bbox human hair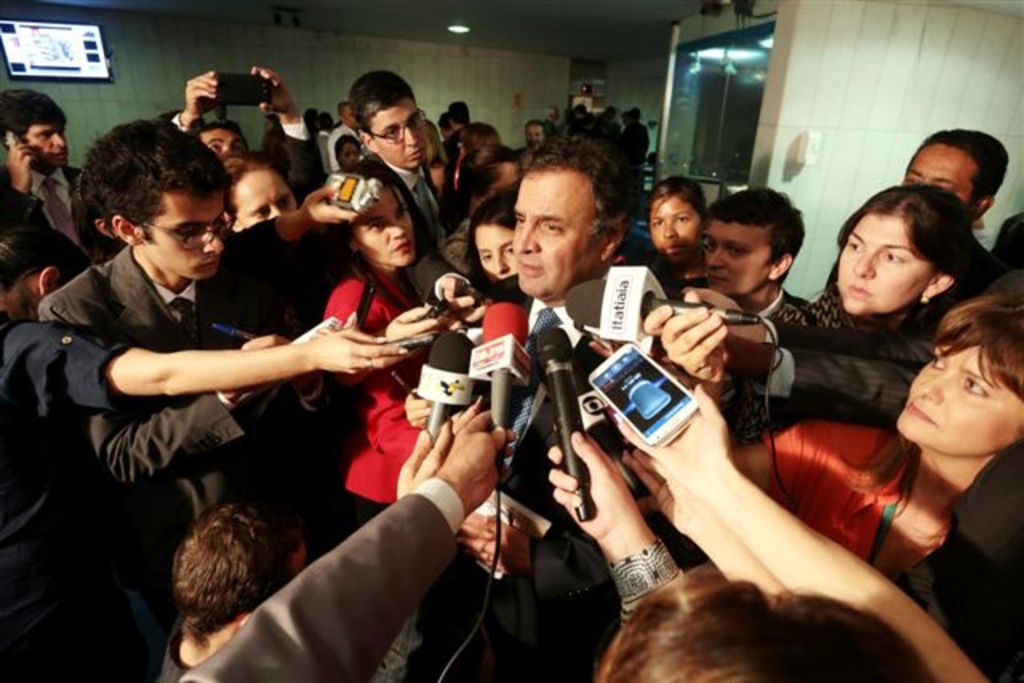
595/568/936/681
